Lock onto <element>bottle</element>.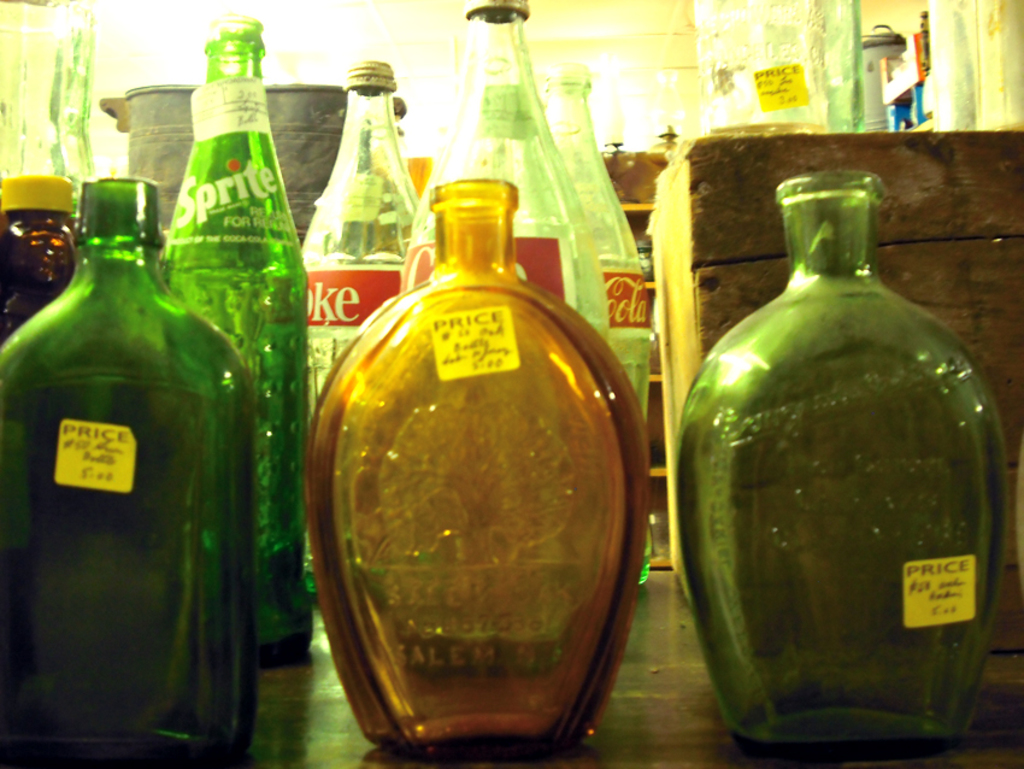
Locked: locate(300, 61, 417, 391).
